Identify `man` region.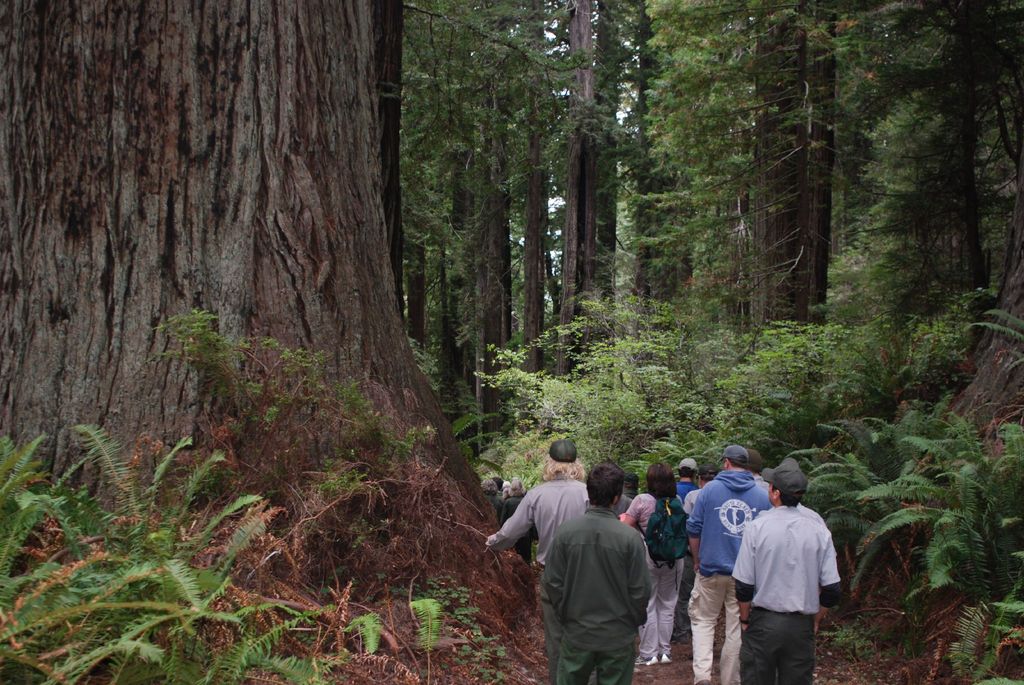
Region: [492, 476, 506, 497].
